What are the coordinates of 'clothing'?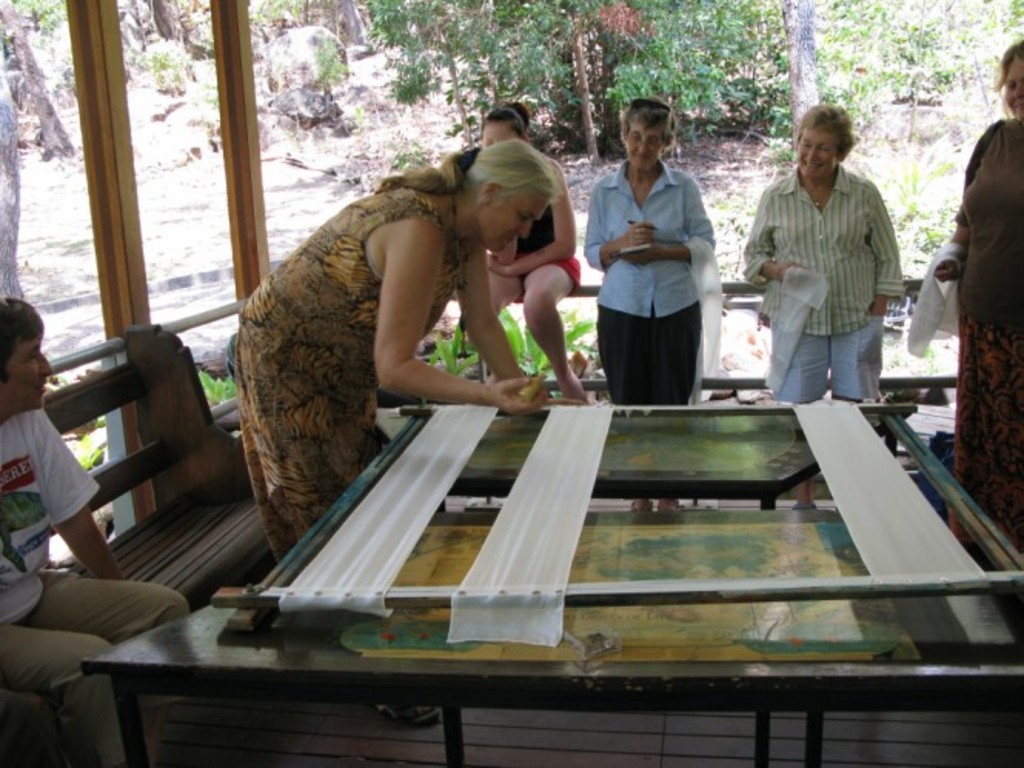
(493, 200, 588, 302).
